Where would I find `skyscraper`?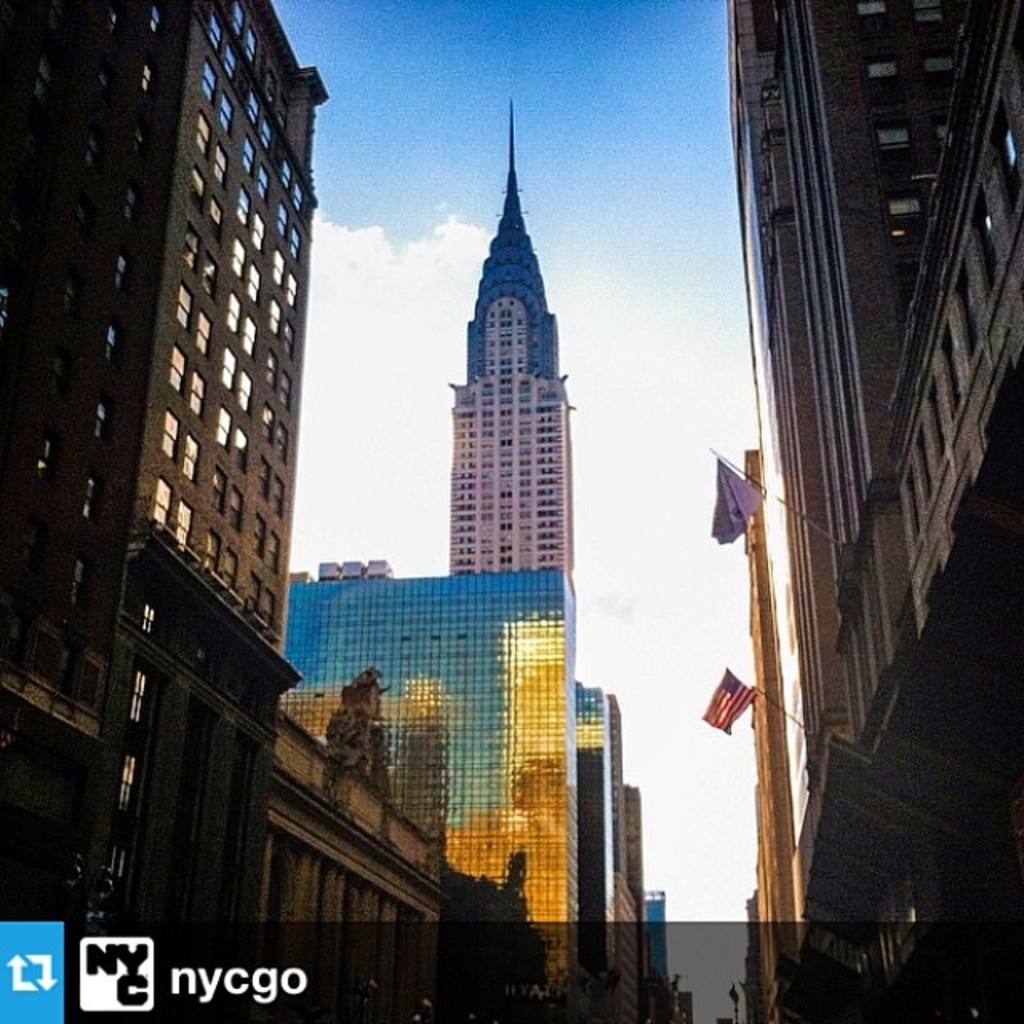
At Rect(590, 797, 648, 1022).
